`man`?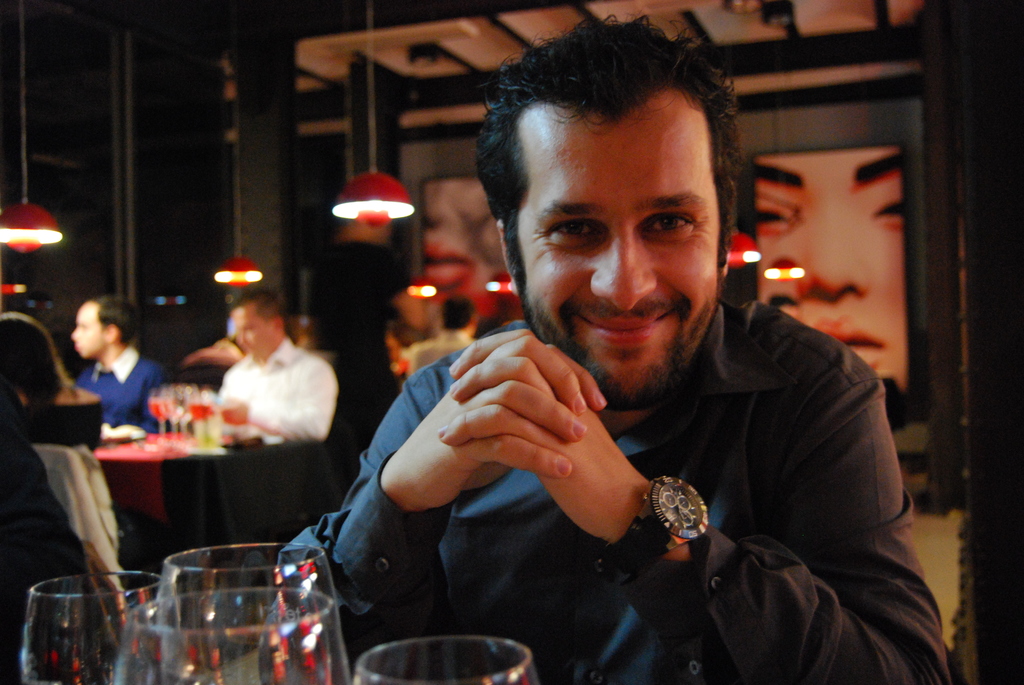
left=207, top=290, right=344, bottom=461
